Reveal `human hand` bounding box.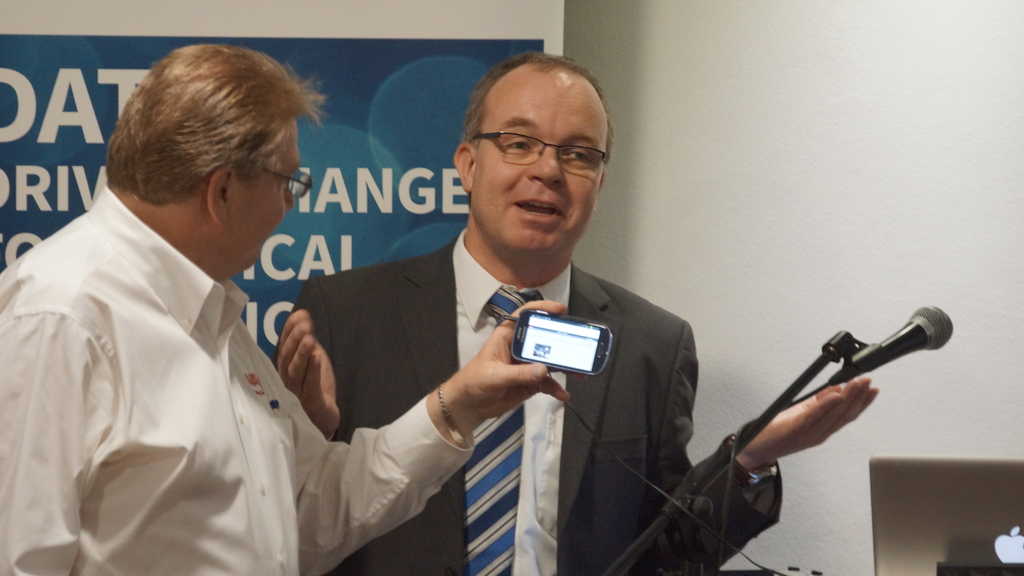
Revealed: {"x1": 455, "y1": 296, "x2": 588, "y2": 422}.
